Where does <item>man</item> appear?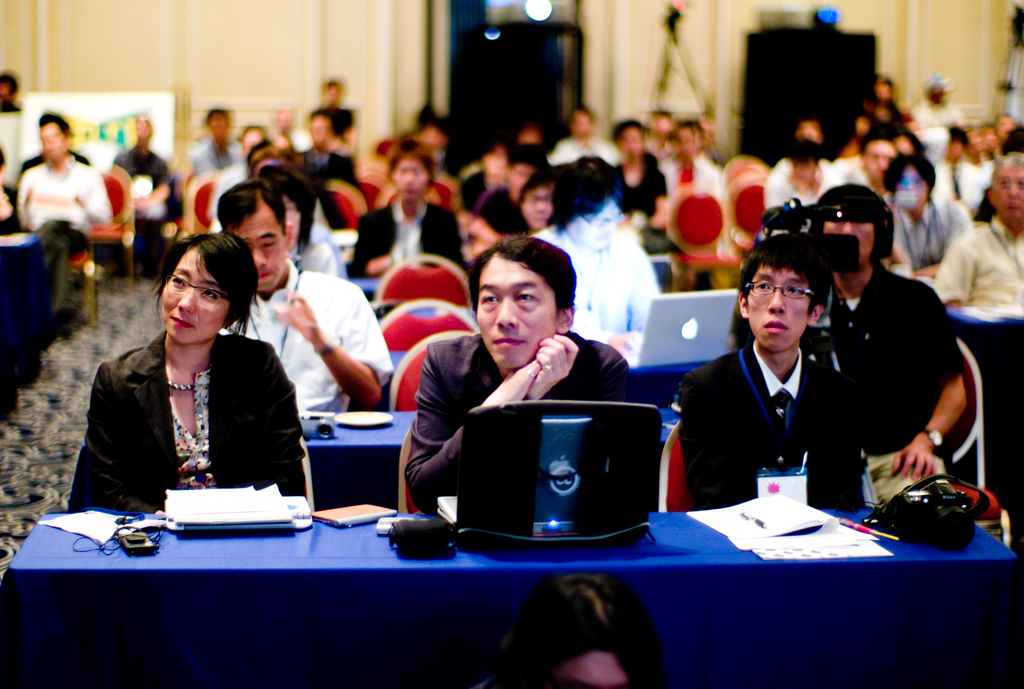
Appears at bbox=(678, 234, 865, 508).
